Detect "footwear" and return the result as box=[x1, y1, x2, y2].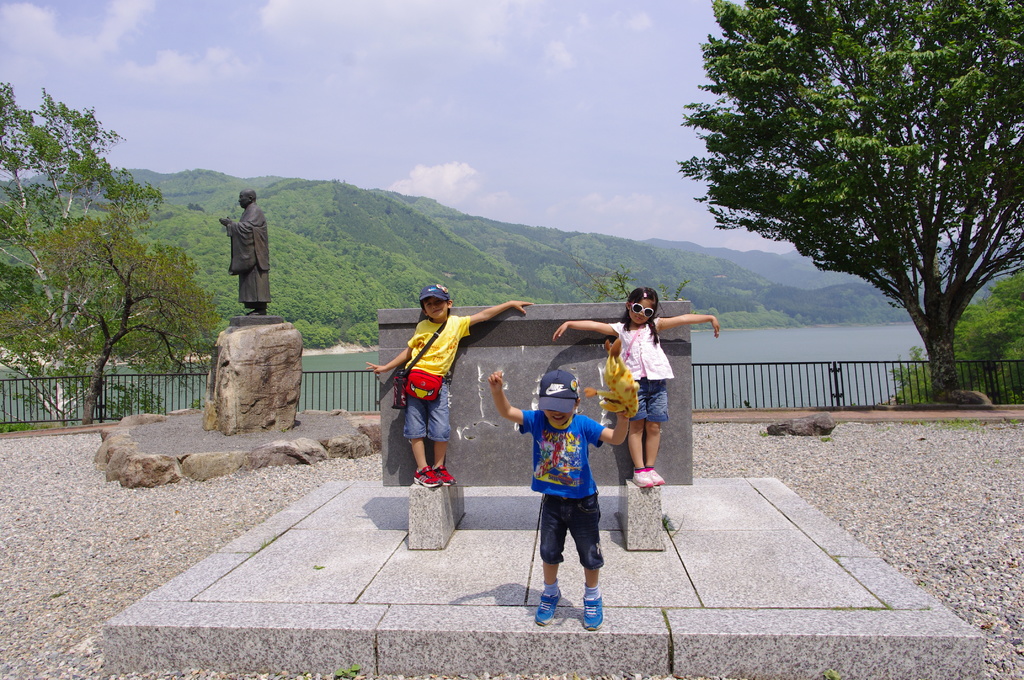
box=[532, 587, 563, 626].
